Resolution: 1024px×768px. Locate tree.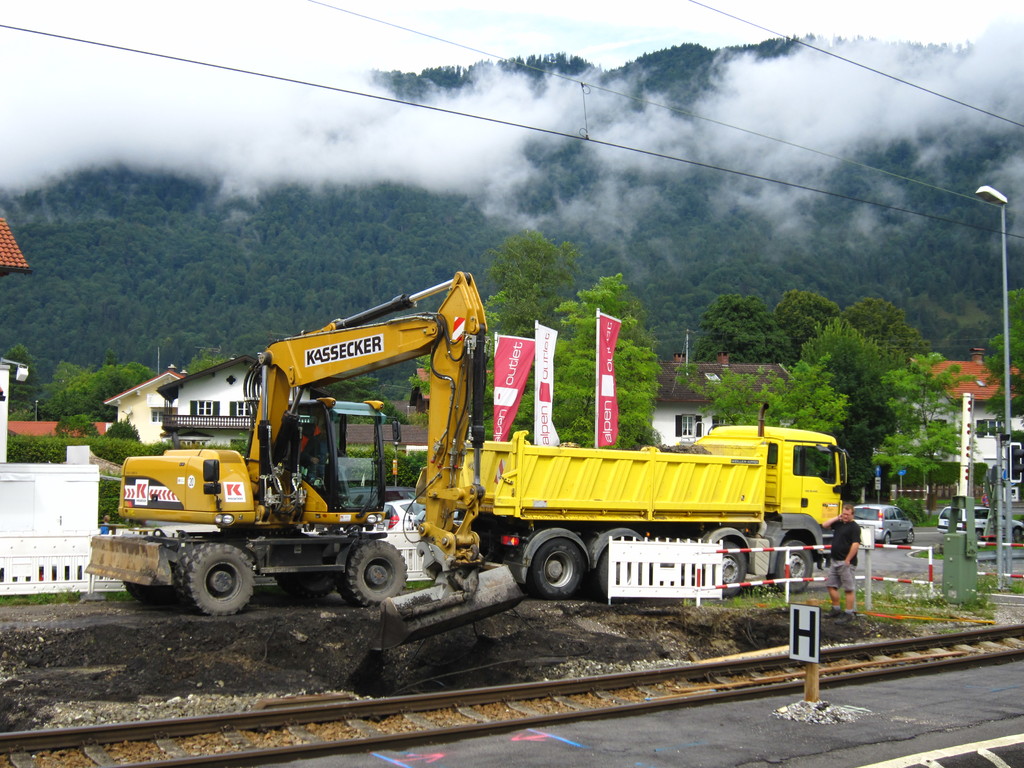
(806,316,930,480).
